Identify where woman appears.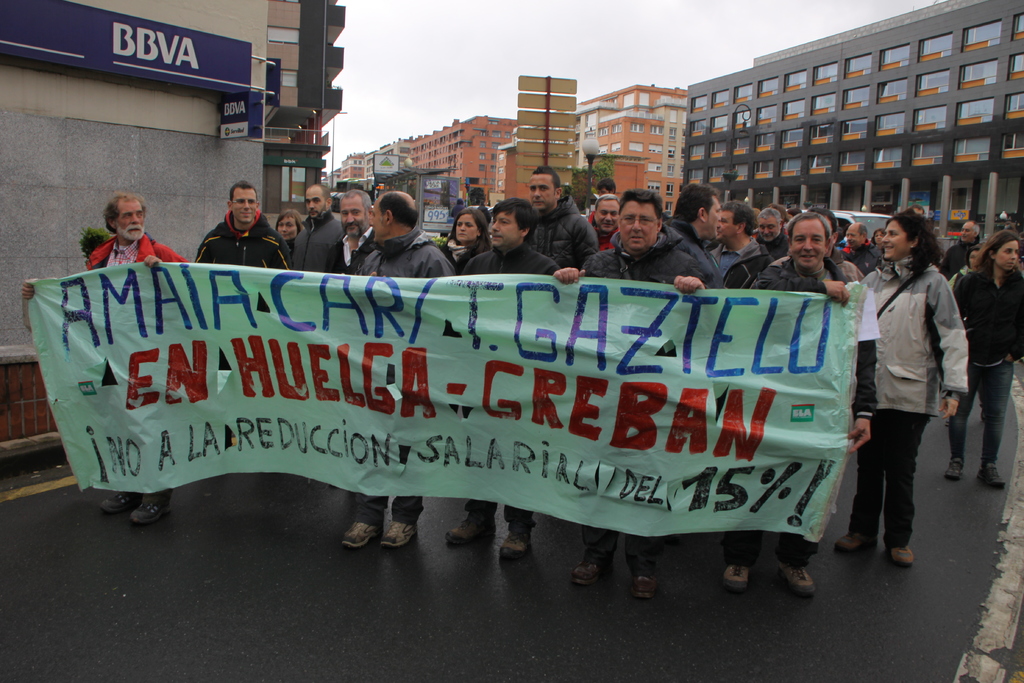
Appears at locate(275, 209, 308, 256).
